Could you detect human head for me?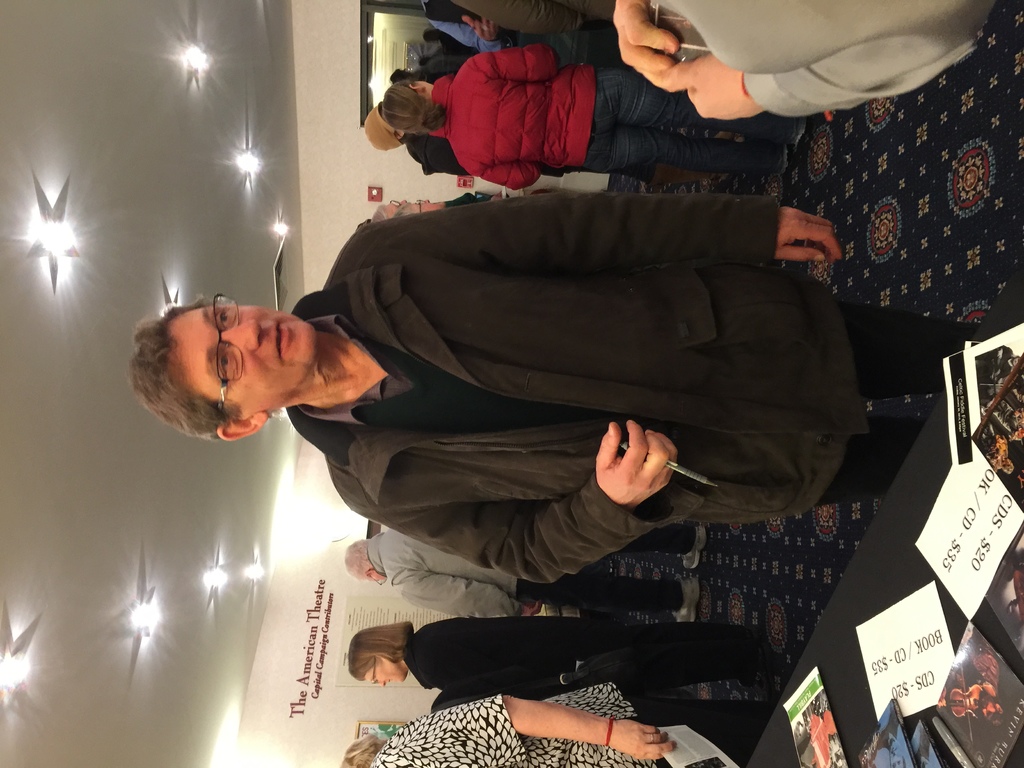
Detection result: bbox=(393, 197, 447, 214).
